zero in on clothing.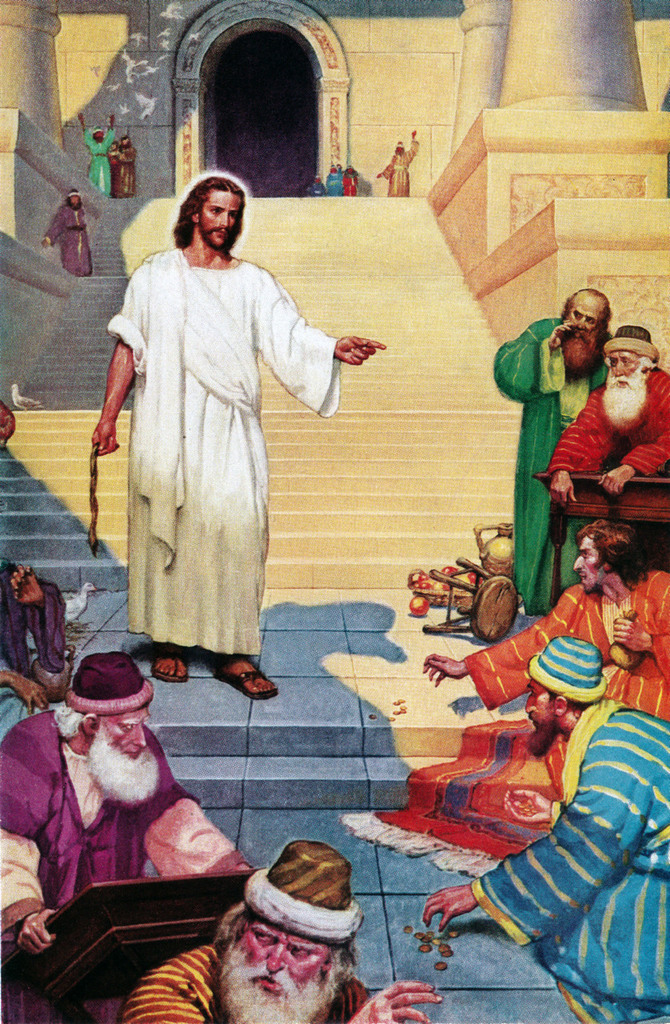
Zeroed in: box(0, 710, 253, 942).
